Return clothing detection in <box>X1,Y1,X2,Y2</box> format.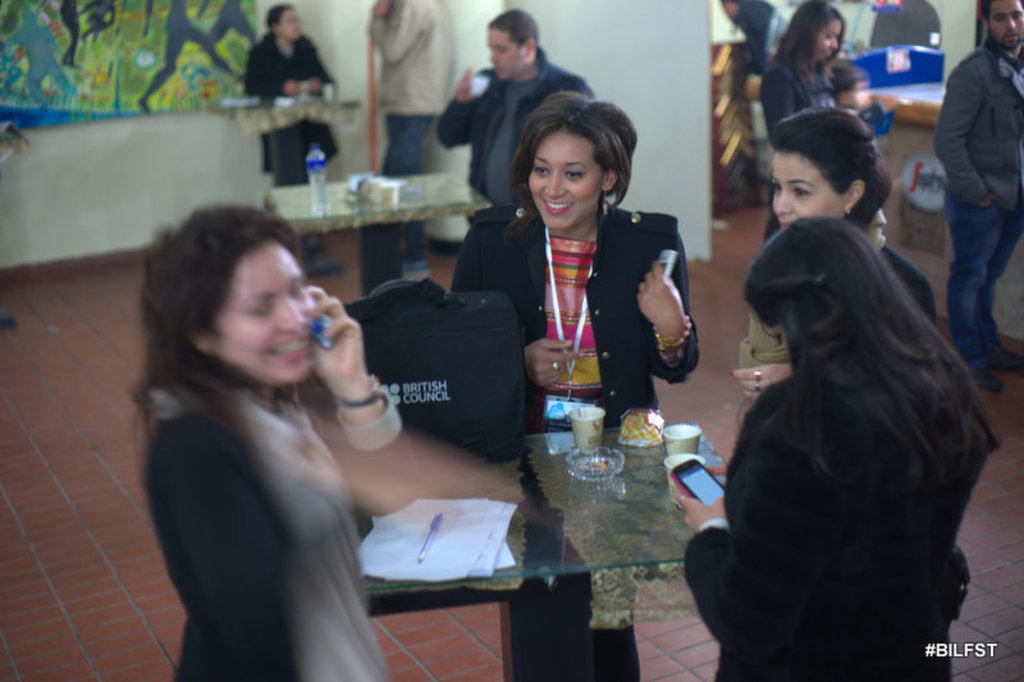
<box>428,52,604,320</box>.
